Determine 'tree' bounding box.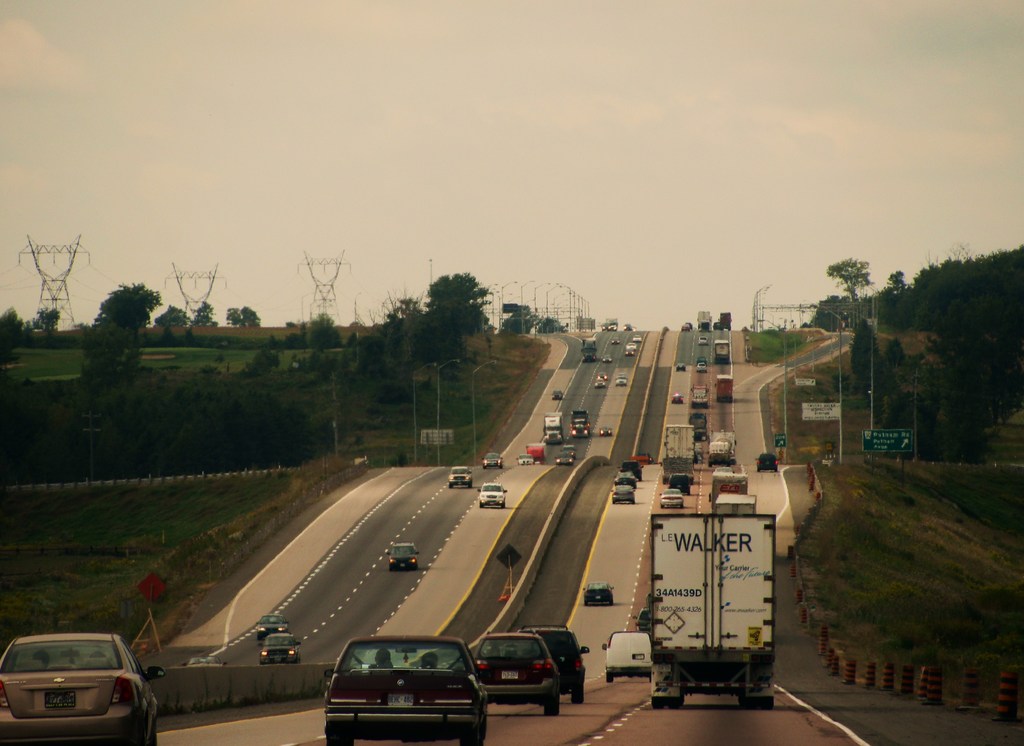
Determined: l=426, t=270, r=493, b=345.
